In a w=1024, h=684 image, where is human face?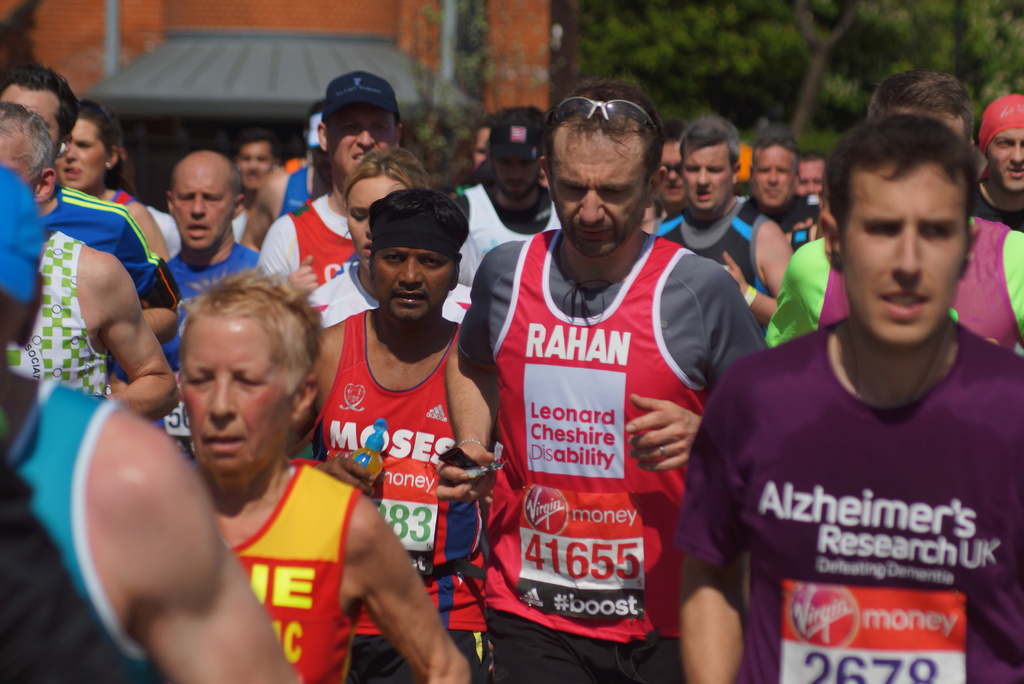
detection(841, 160, 967, 346).
